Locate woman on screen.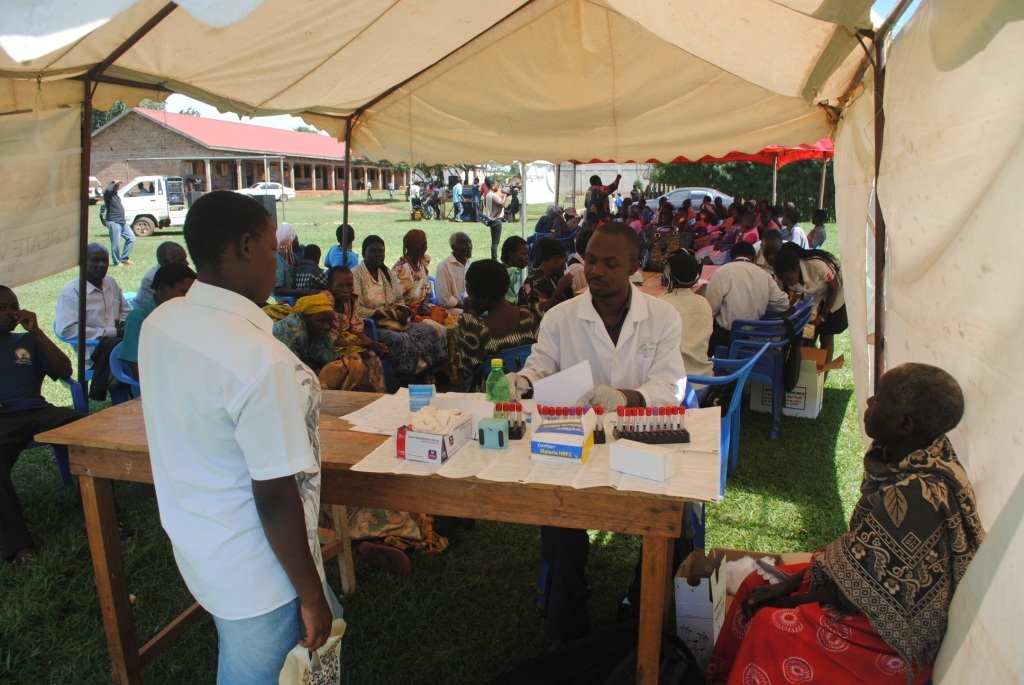
On screen at 708/359/984/684.
